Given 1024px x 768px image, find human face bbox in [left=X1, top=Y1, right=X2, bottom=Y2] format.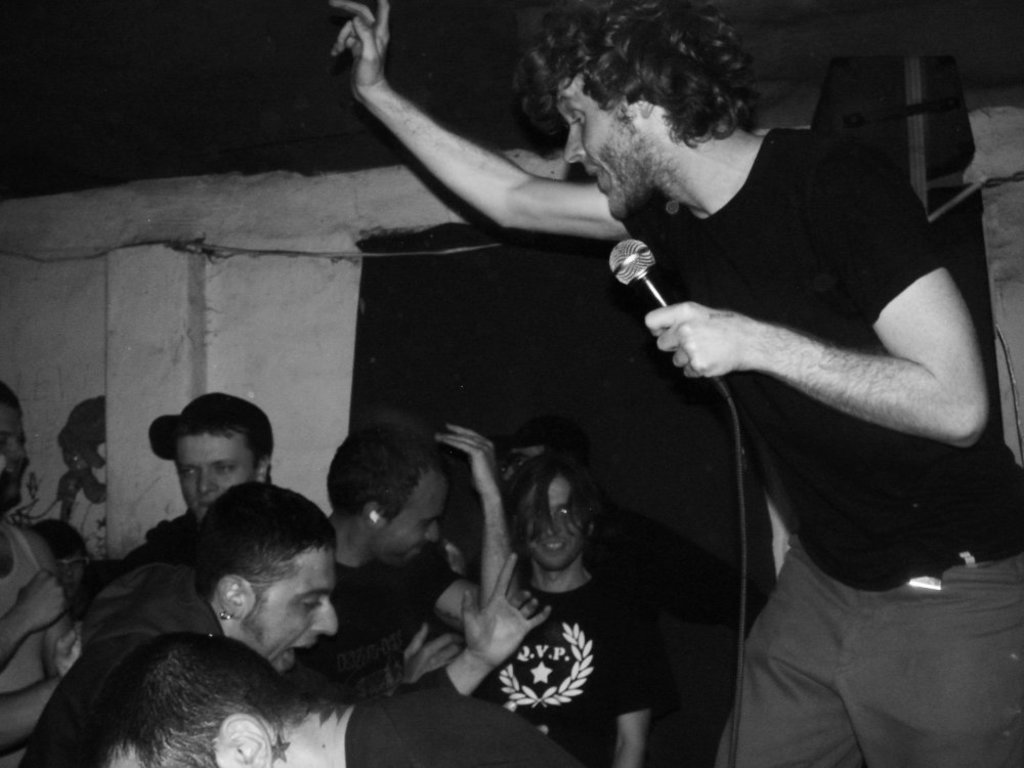
[left=0, top=407, right=29, bottom=505].
